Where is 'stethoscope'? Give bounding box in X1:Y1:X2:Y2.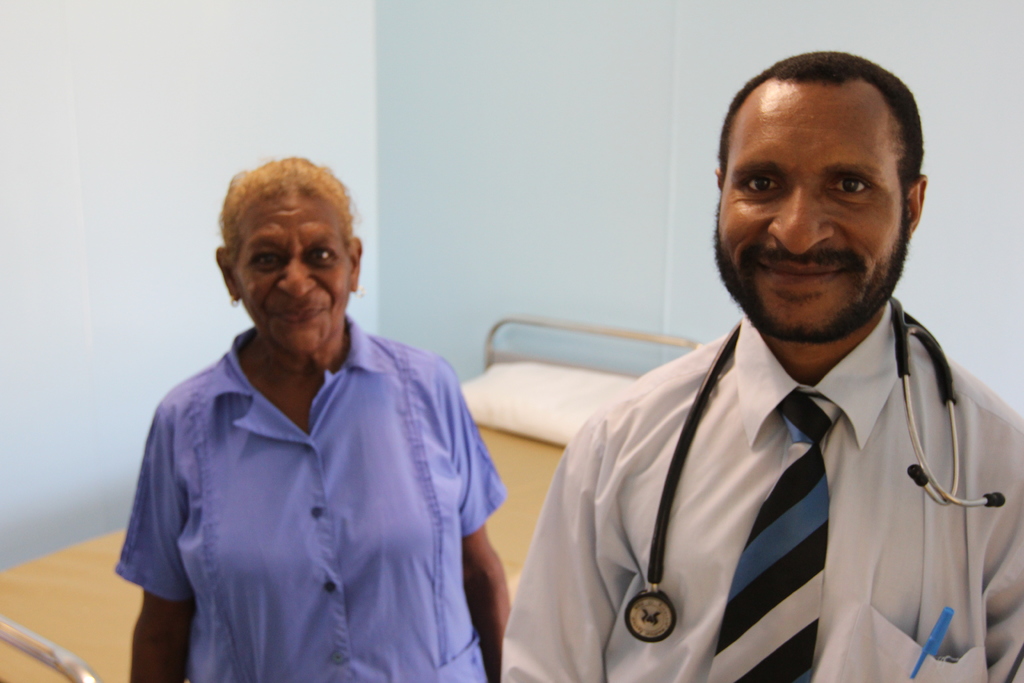
621:290:1012:643.
